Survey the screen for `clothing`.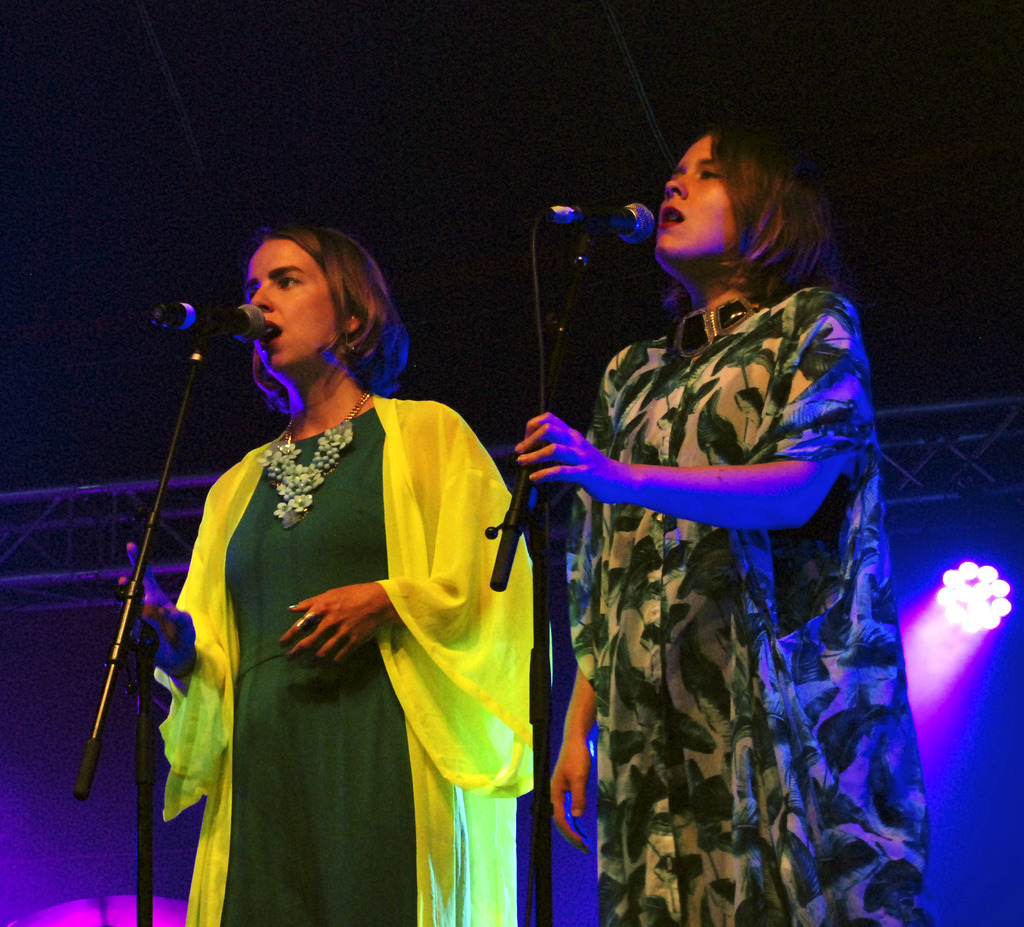
Survey found: select_region(144, 343, 532, 896).
